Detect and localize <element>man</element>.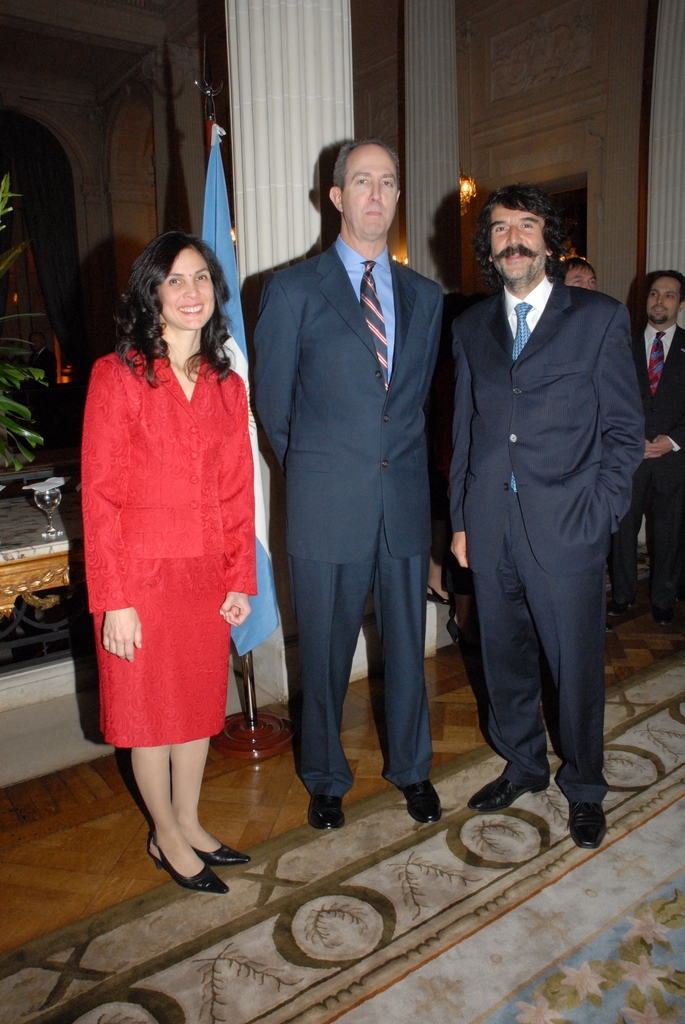
Localized at bbox=[252, 98, 466, 855].
